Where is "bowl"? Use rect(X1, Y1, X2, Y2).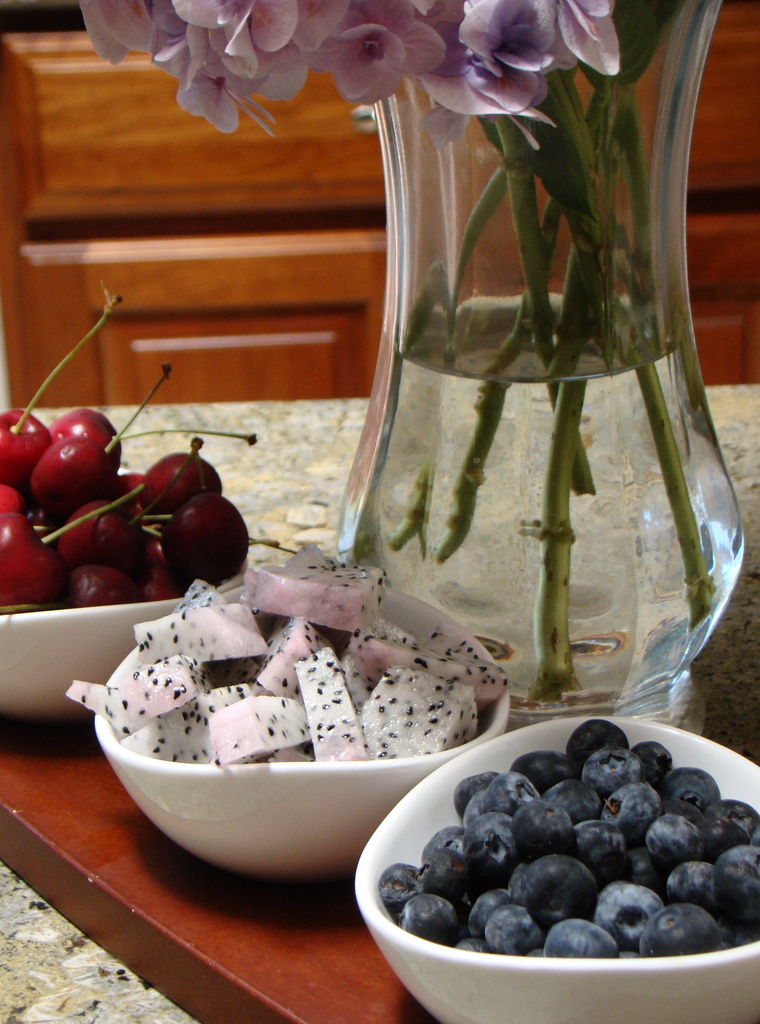
rect(28, 600, 496, 904).
